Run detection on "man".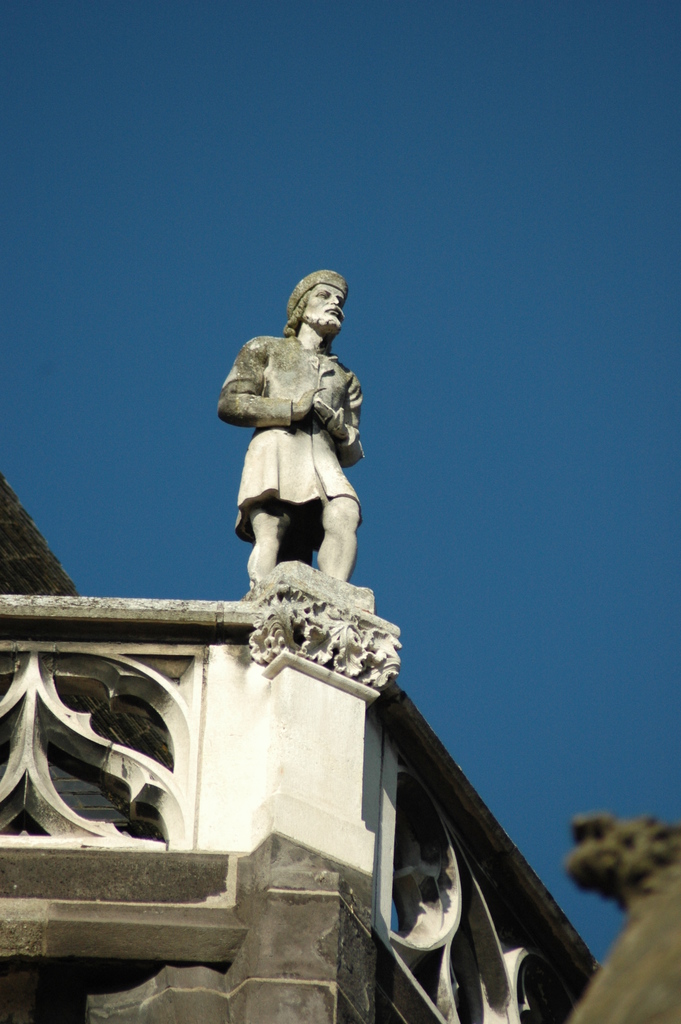
Result: region(208, 272, 379, 614).
